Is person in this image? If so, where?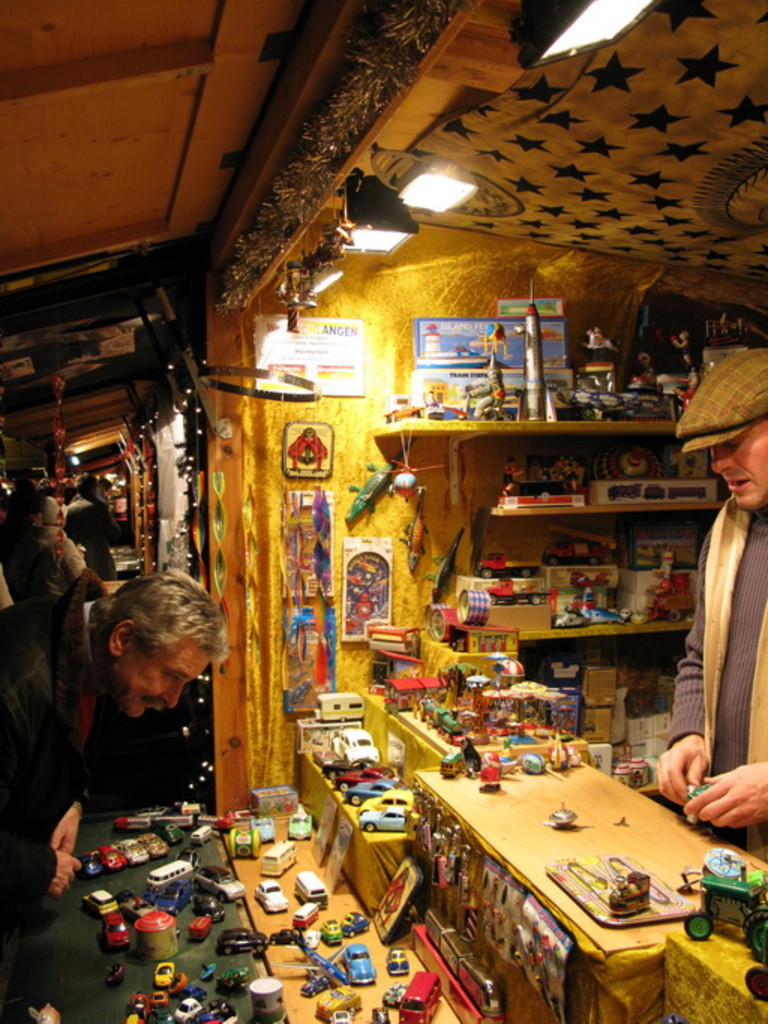
Yes, at [left=633, top=340, right=767, bottom=843].
